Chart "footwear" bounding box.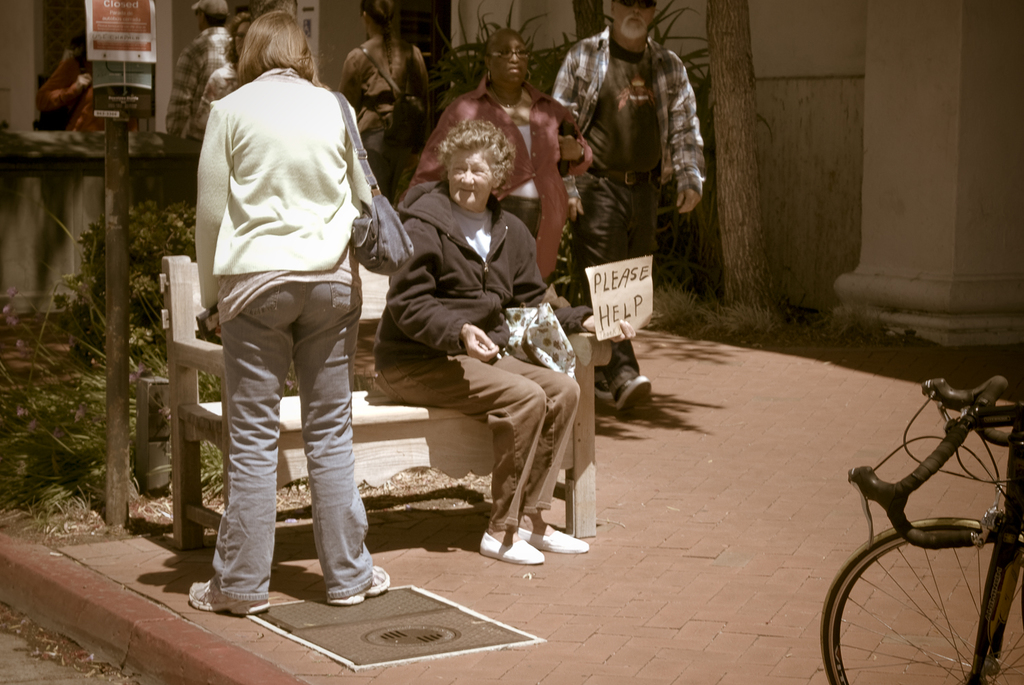
Charted: (left=476, top=540, right=545, bottom=566).
